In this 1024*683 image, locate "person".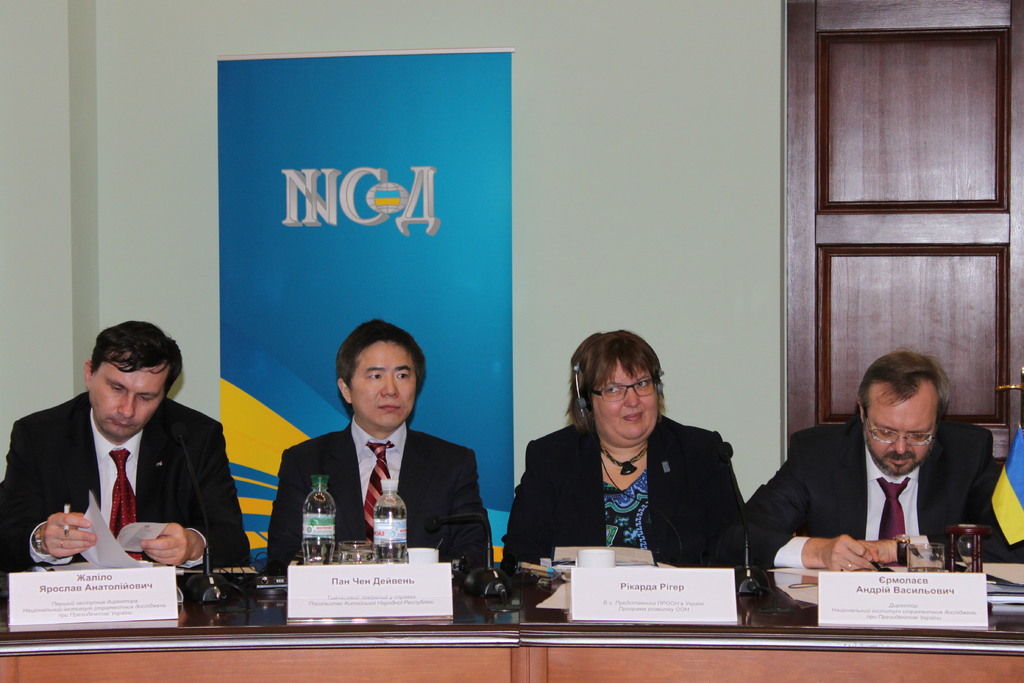
Bounding box: (742, 348, 1011, 571).
